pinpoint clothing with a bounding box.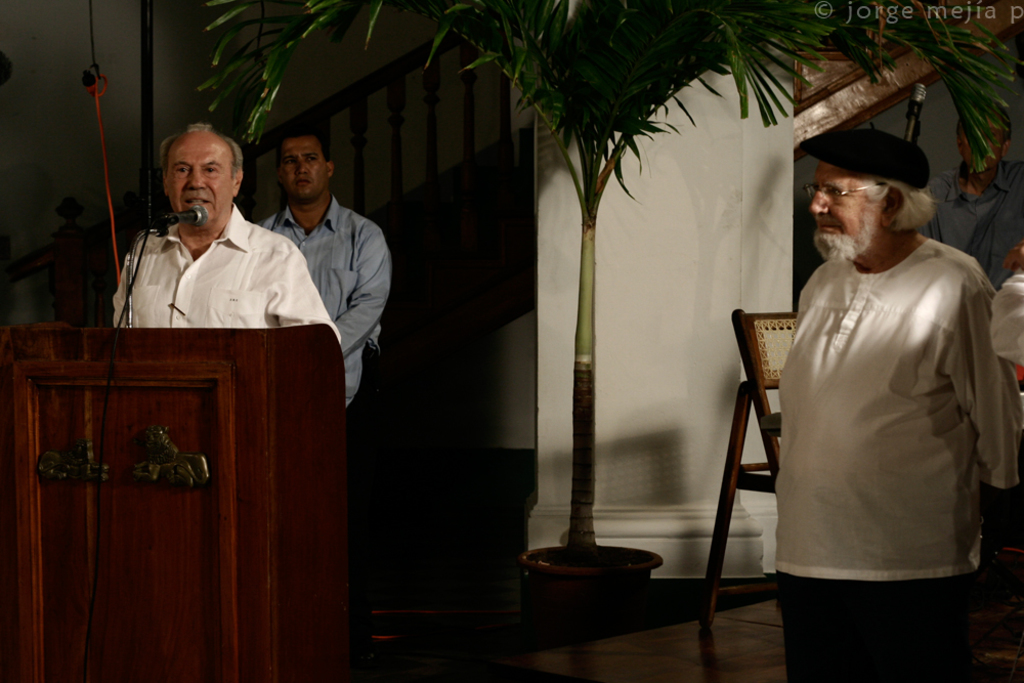
detection(111, 198, 343, 347).
